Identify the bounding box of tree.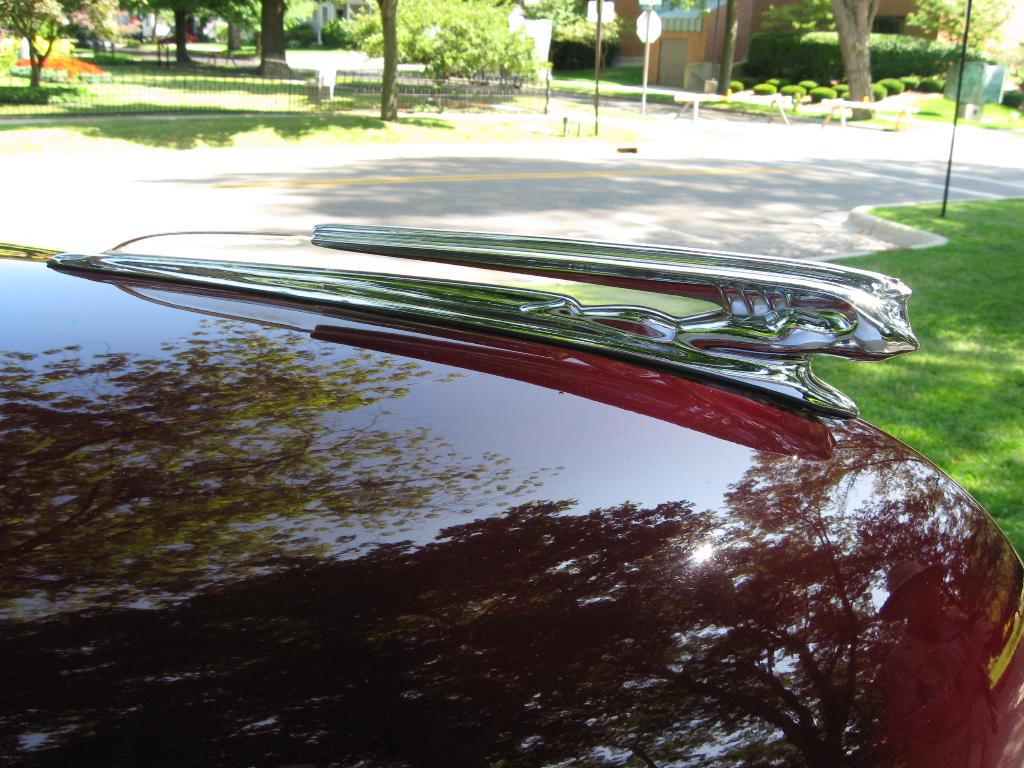
BBox(138, 0, 259, 65).
